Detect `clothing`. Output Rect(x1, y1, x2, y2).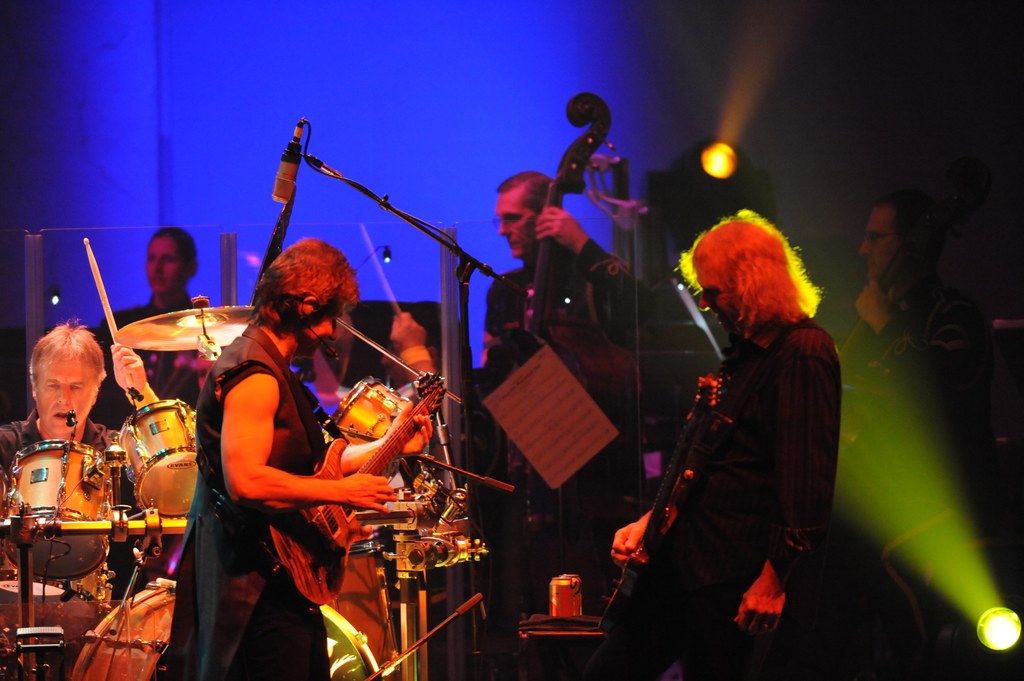
Rect(617, 259, 853, 650).
